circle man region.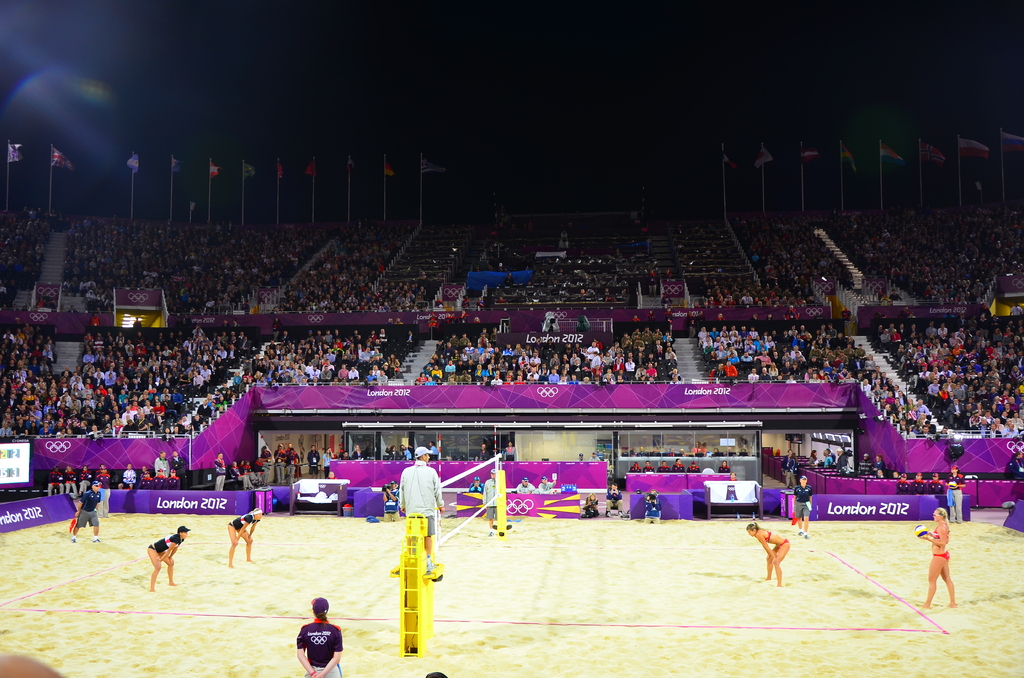
Region: crop(171, 451, 186, 483).
